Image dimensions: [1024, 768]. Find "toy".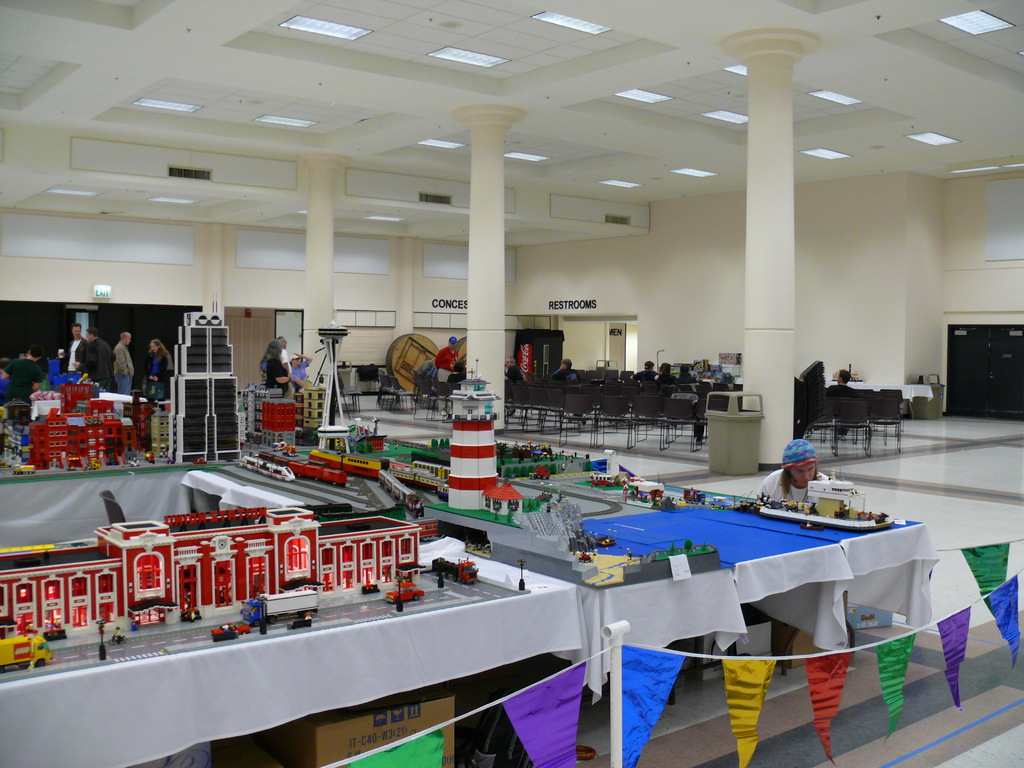
Rect(232, 381, 328, 456).
